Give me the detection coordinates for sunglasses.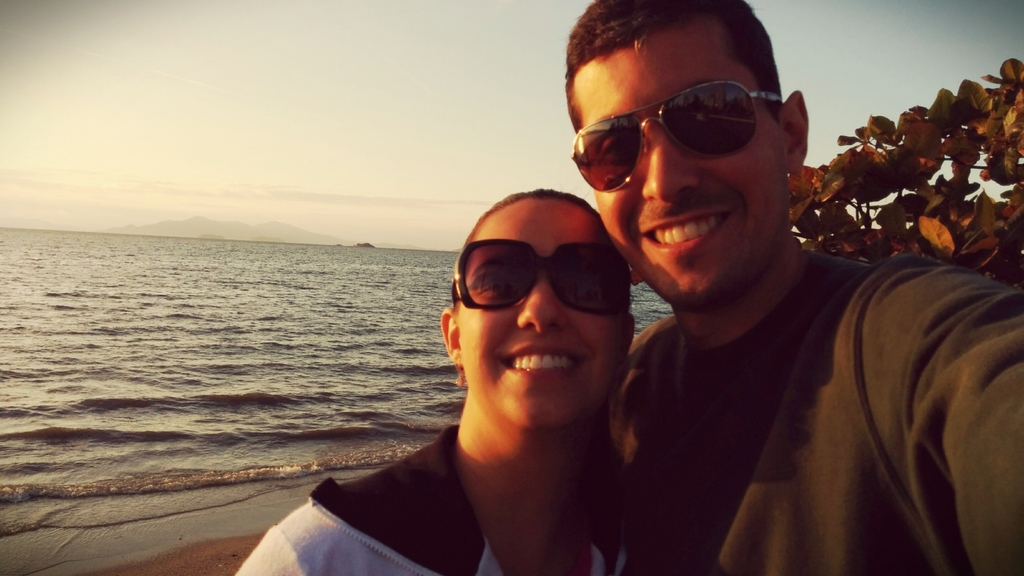
(left=452, top=238, right=628, bottom=317).
